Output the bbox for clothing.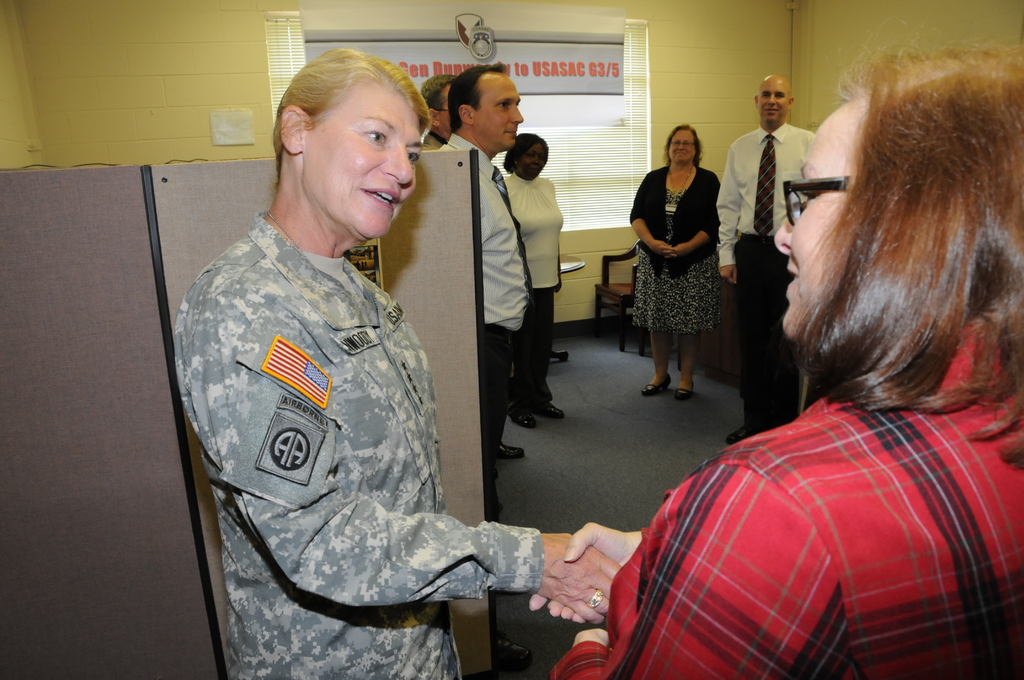
l=504, t=172, r=563, b=387.
